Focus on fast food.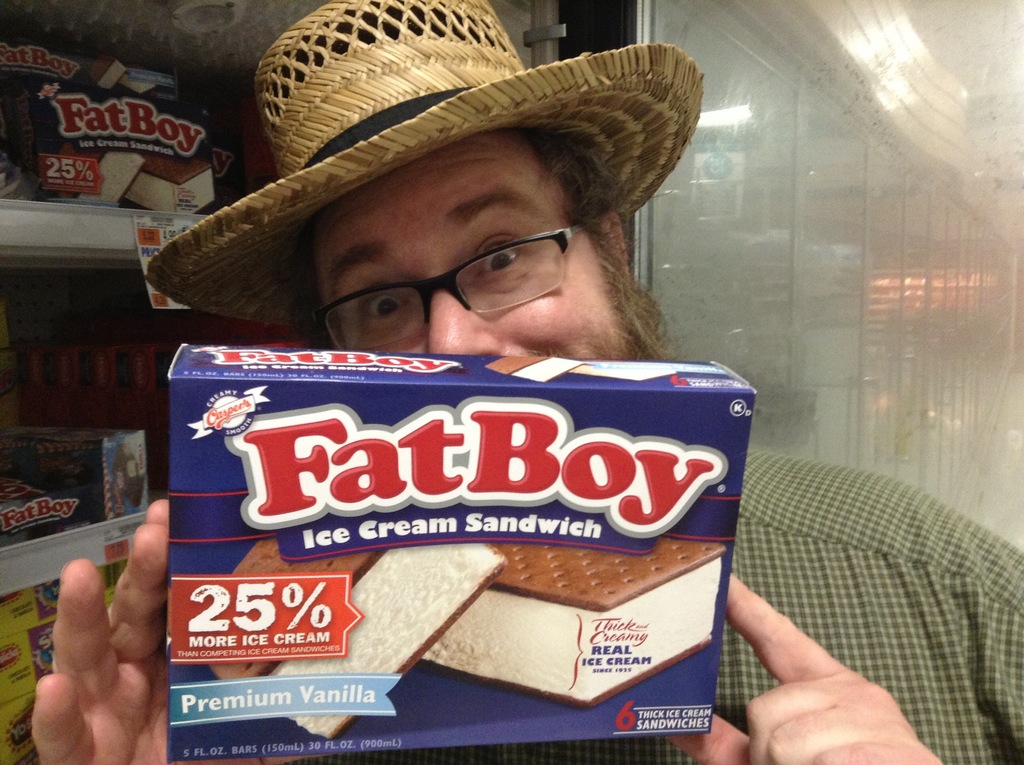
Focused at BBox(424, 539, 730, 709).
